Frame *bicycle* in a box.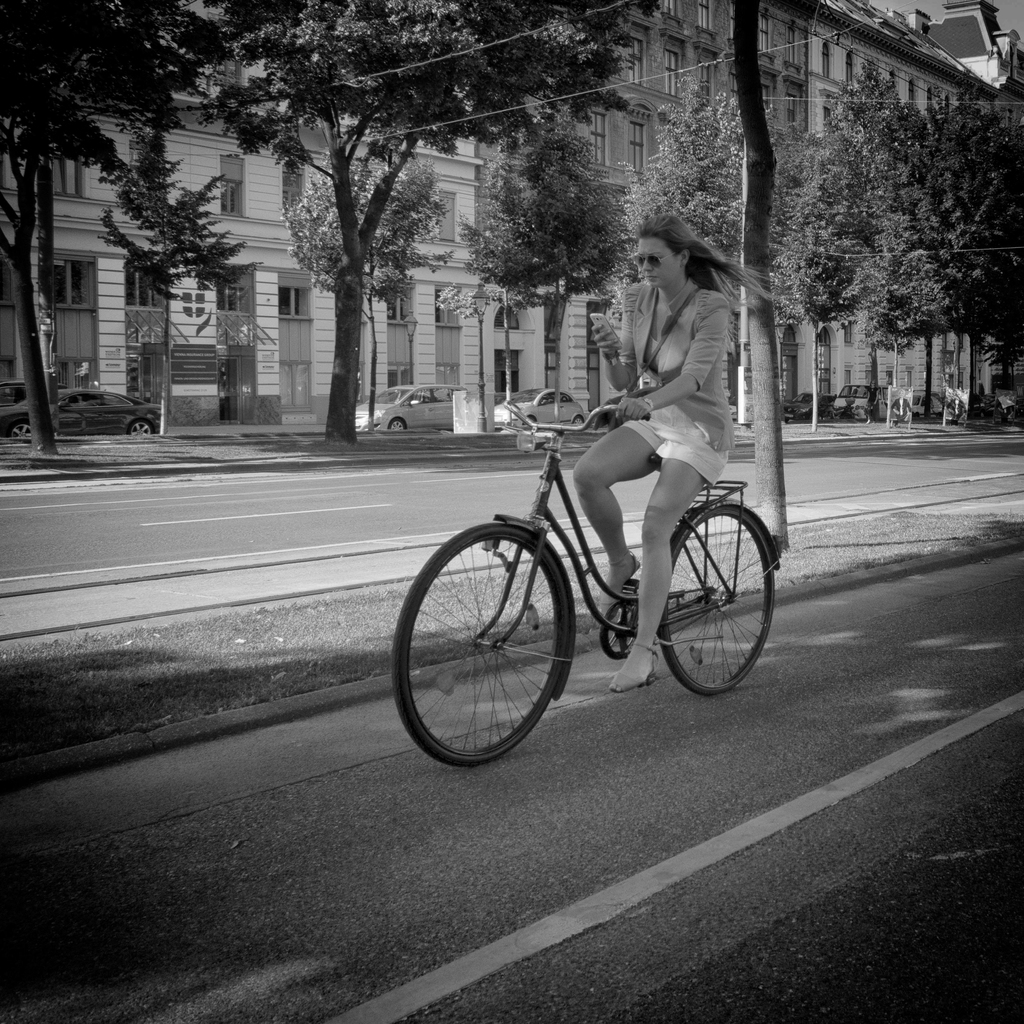
(x1=390, y1=399, x2=788, y2=766).
